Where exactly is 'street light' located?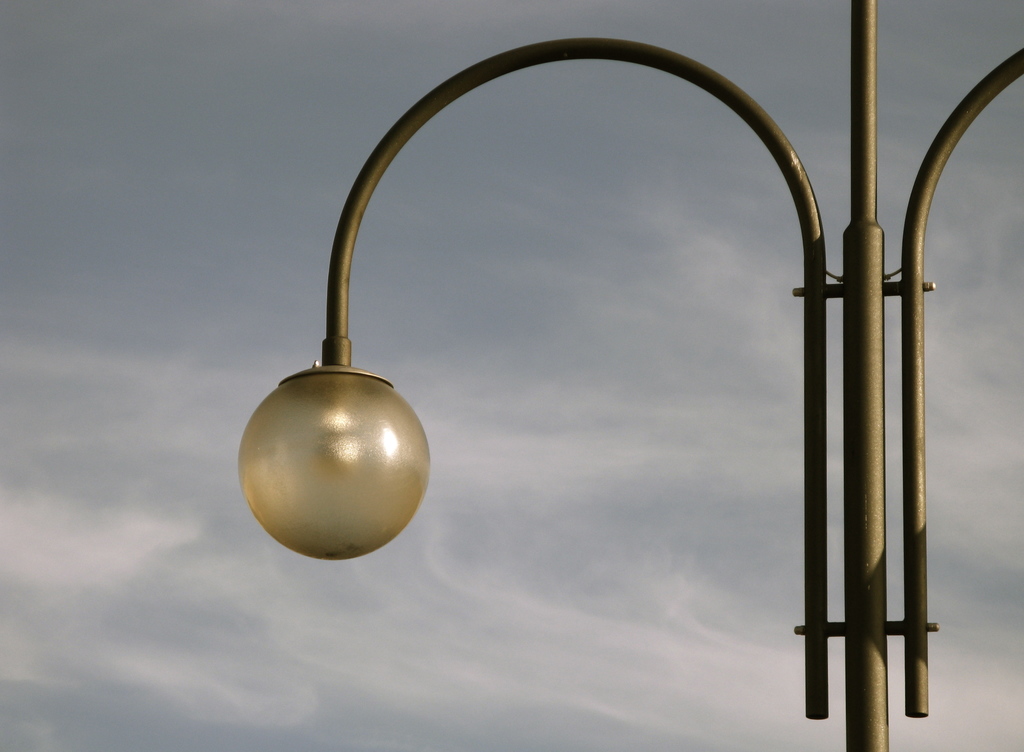
Its bounding box is select_region(106, 49, 1023, 705).
